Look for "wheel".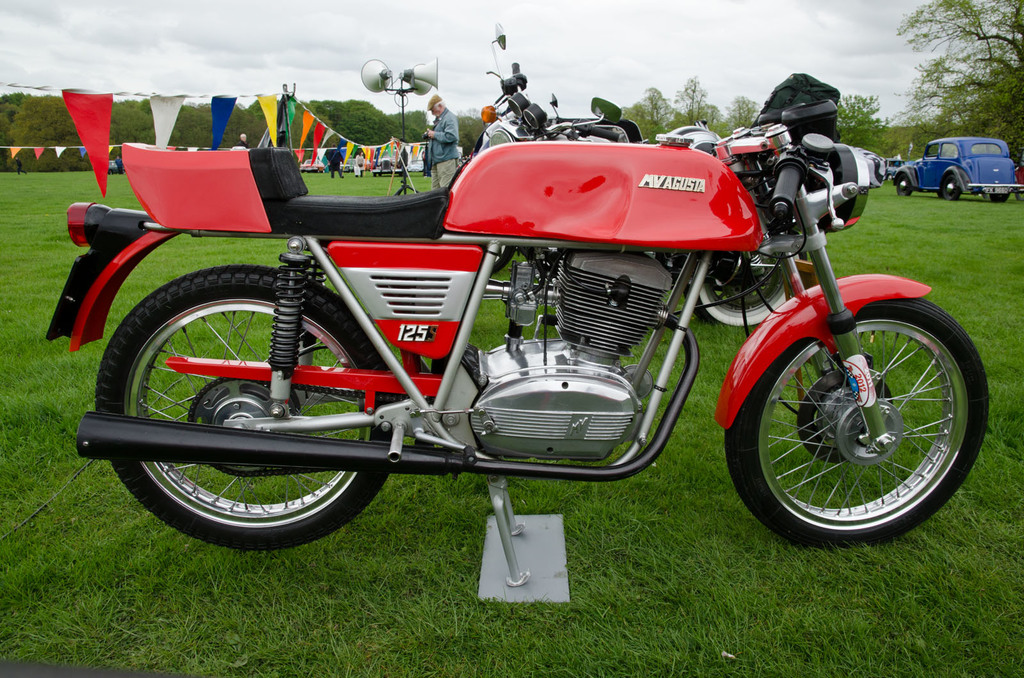
Found: [988, 190, 1010, 202].
